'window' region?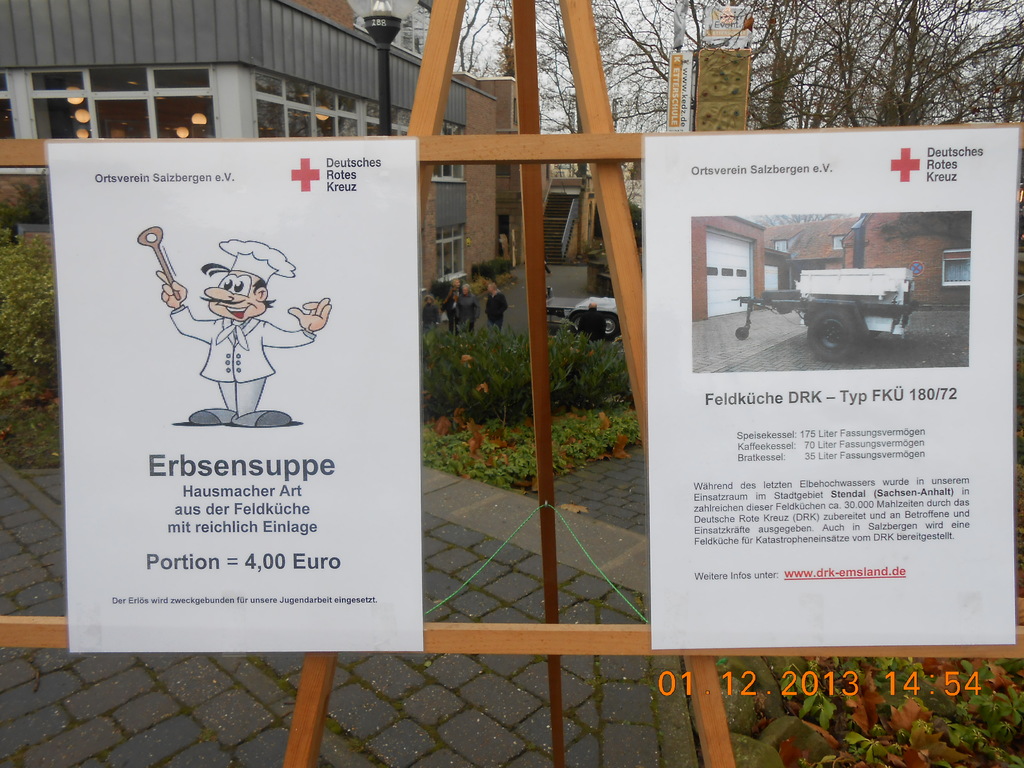
Rect(432, 119, 467, 180)
